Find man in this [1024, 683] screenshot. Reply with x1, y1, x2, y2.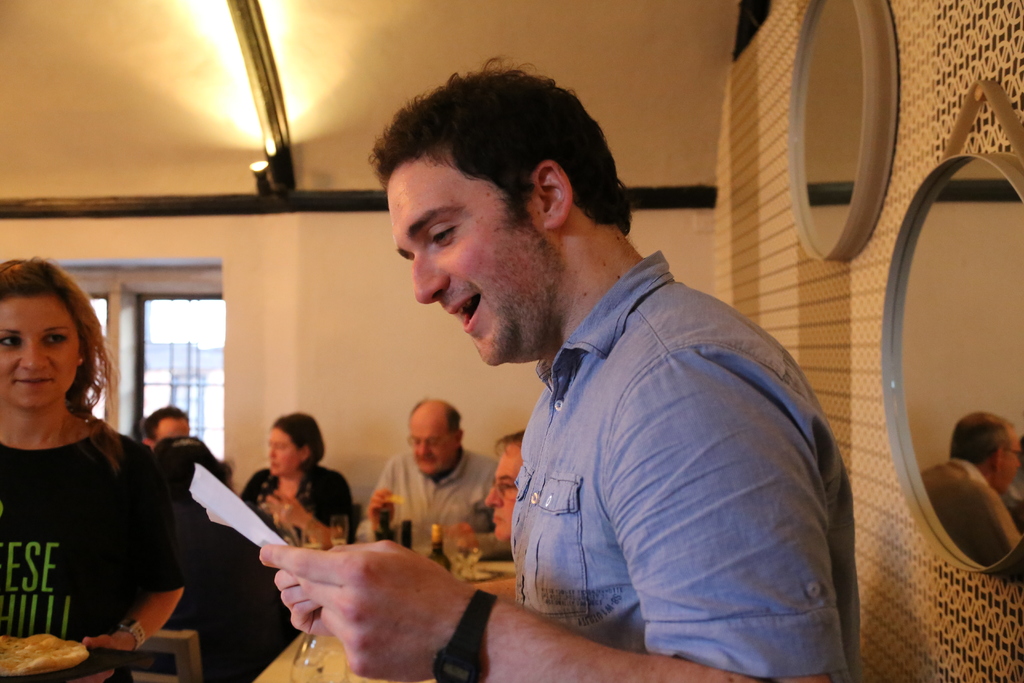
367, 398, 502, 545.
